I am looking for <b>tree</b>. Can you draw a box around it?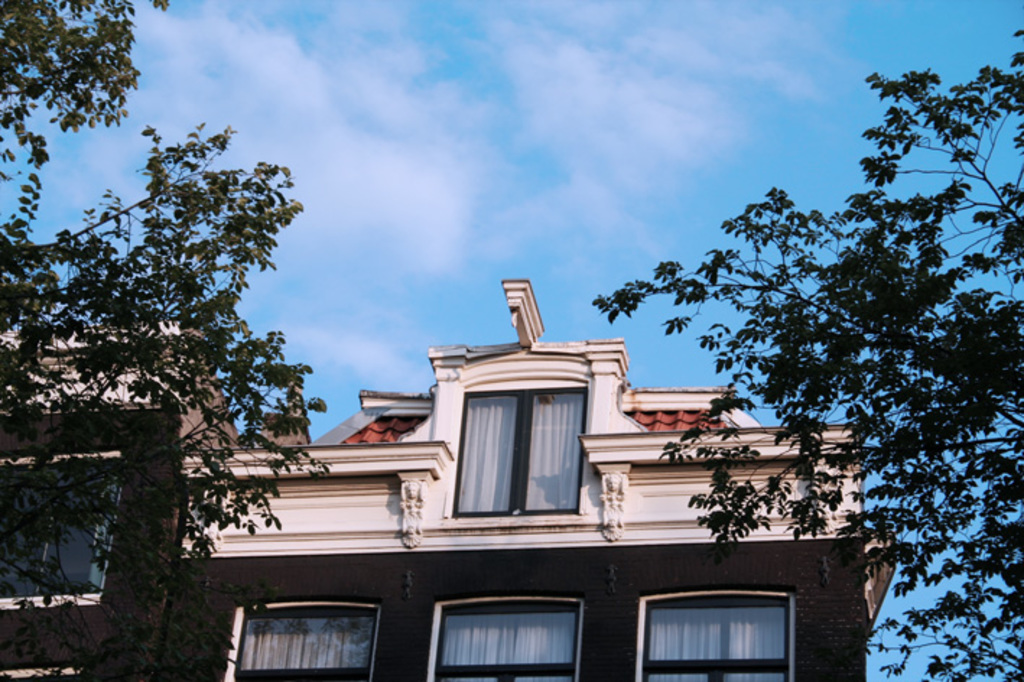
Sure, the bounding box is bbox=[592, 22, 1023, 681].
